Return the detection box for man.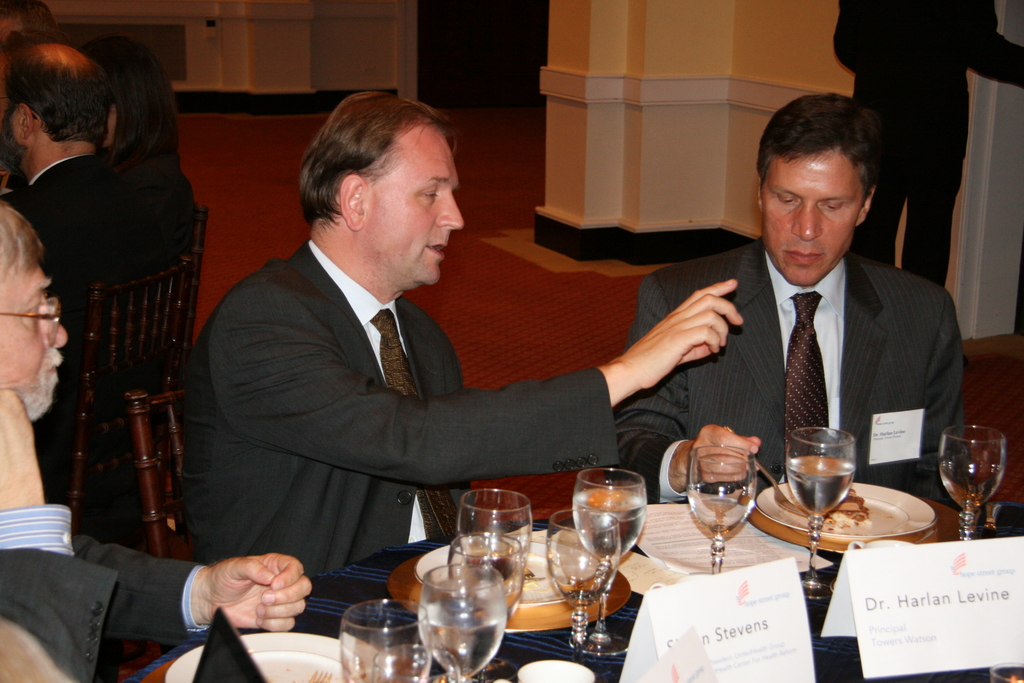
[669,129,989,474].
